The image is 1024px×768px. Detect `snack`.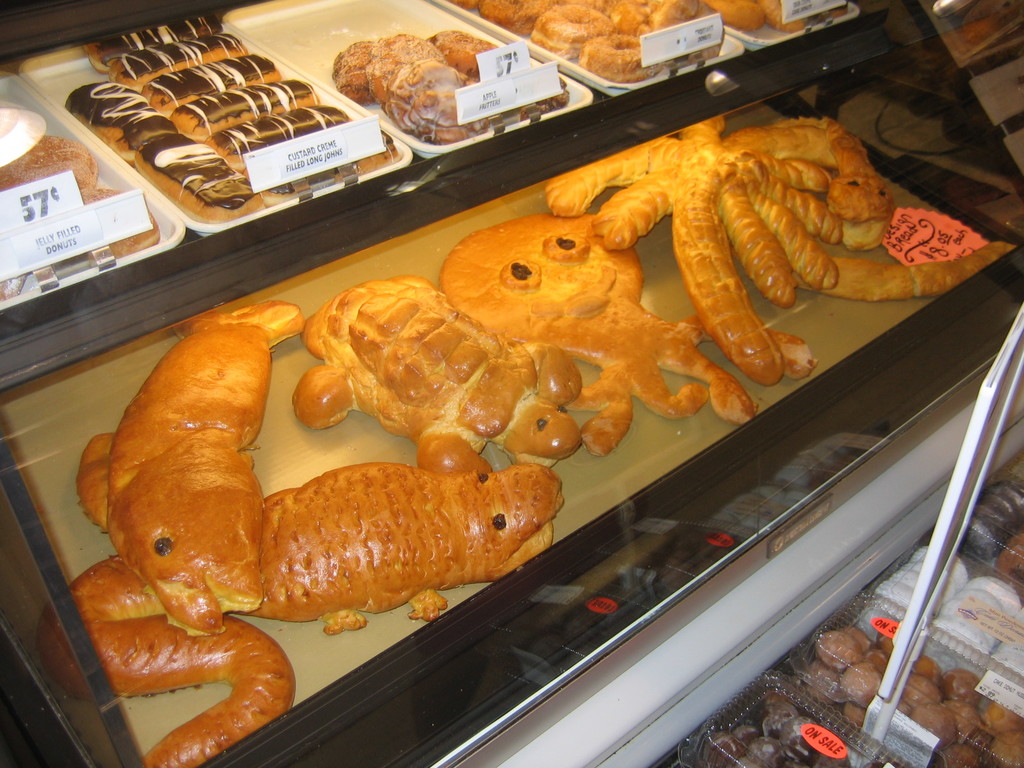
Detection: BBox(175, 79, 312, 127).
